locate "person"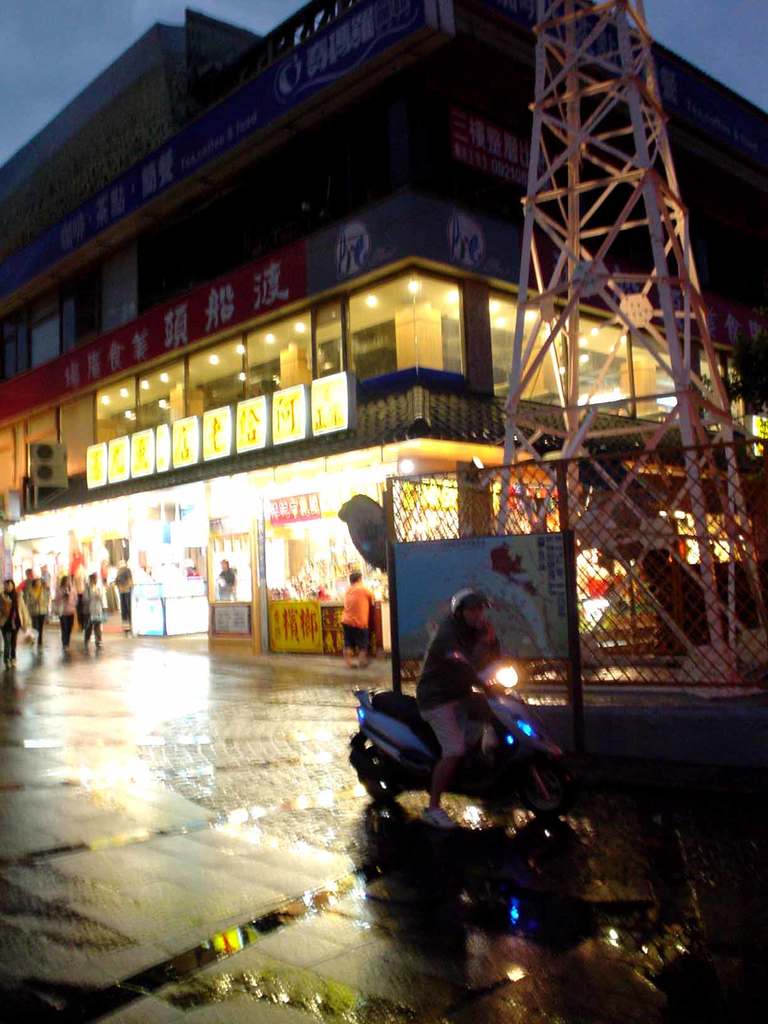
(left=413, top=590, right=503, bottom=828)
